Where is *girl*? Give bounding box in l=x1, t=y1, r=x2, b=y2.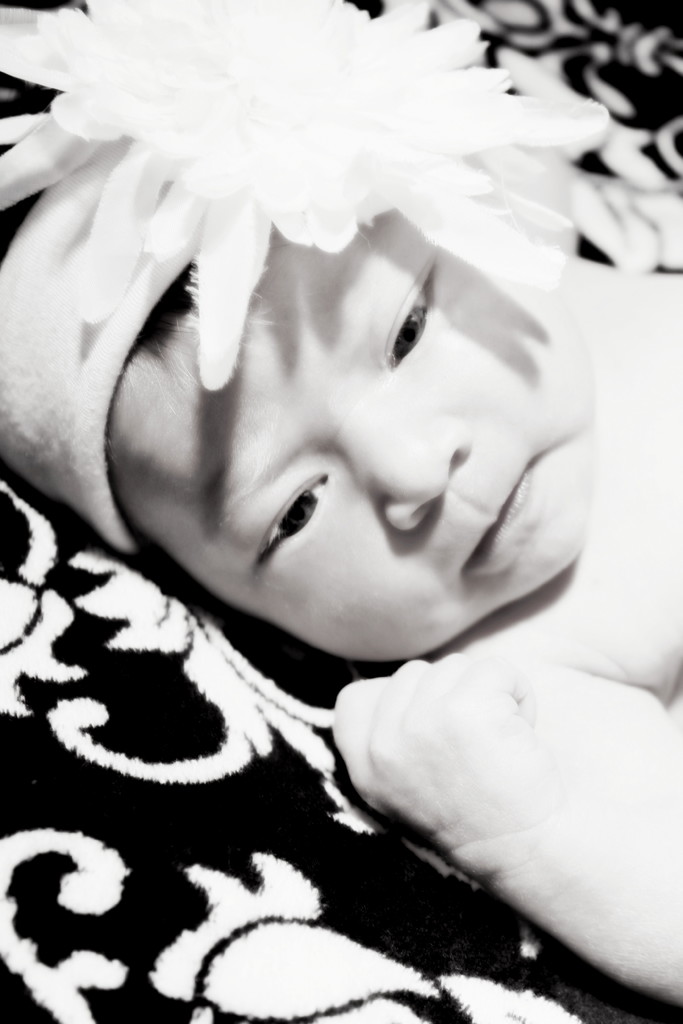
l=0, t=0, r=682, b=1013.
